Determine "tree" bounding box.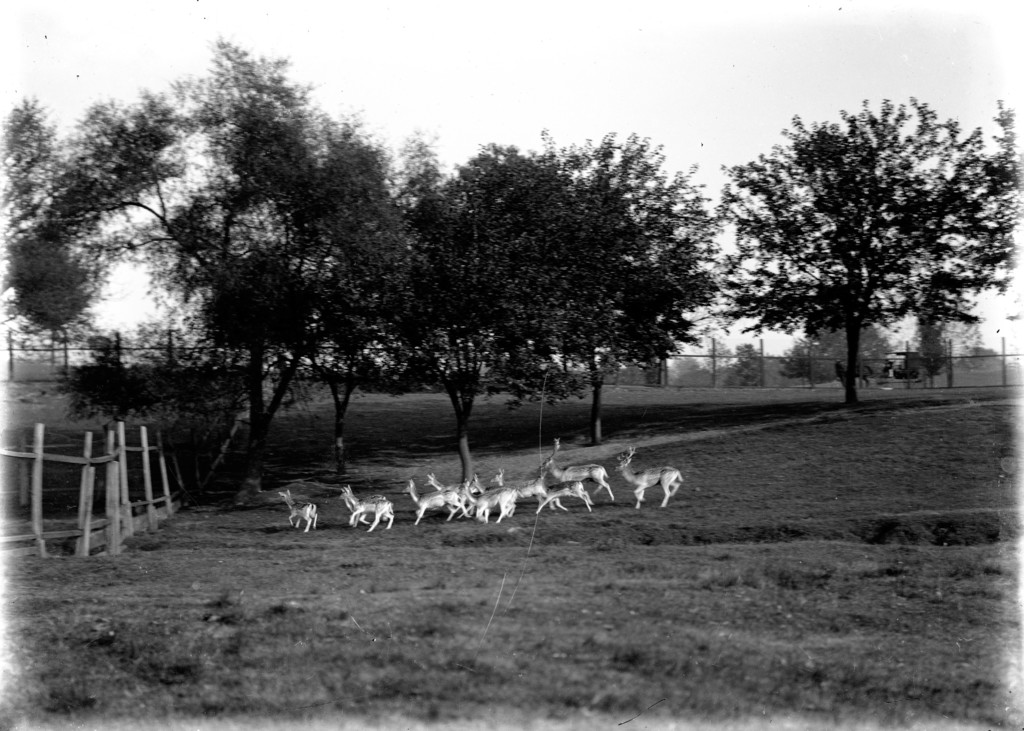
Determined: crop(0, 27, 433, 499).
